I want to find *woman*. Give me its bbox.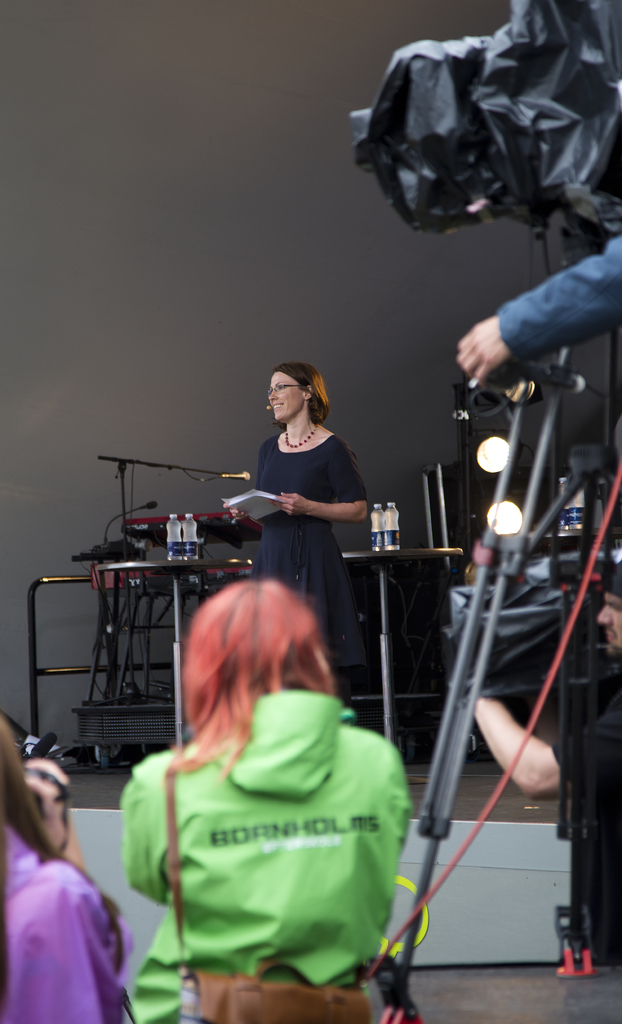
box(240, 357, 364, 662).
